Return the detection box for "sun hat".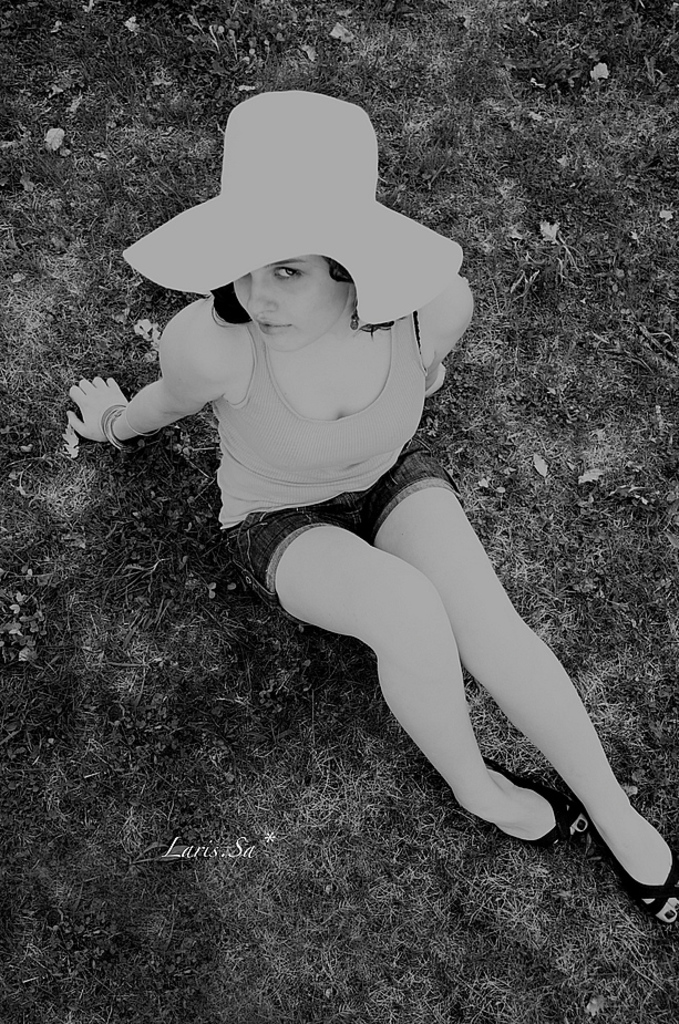
pyautogui.locateOnScreen(117, 81, 467, 342).
